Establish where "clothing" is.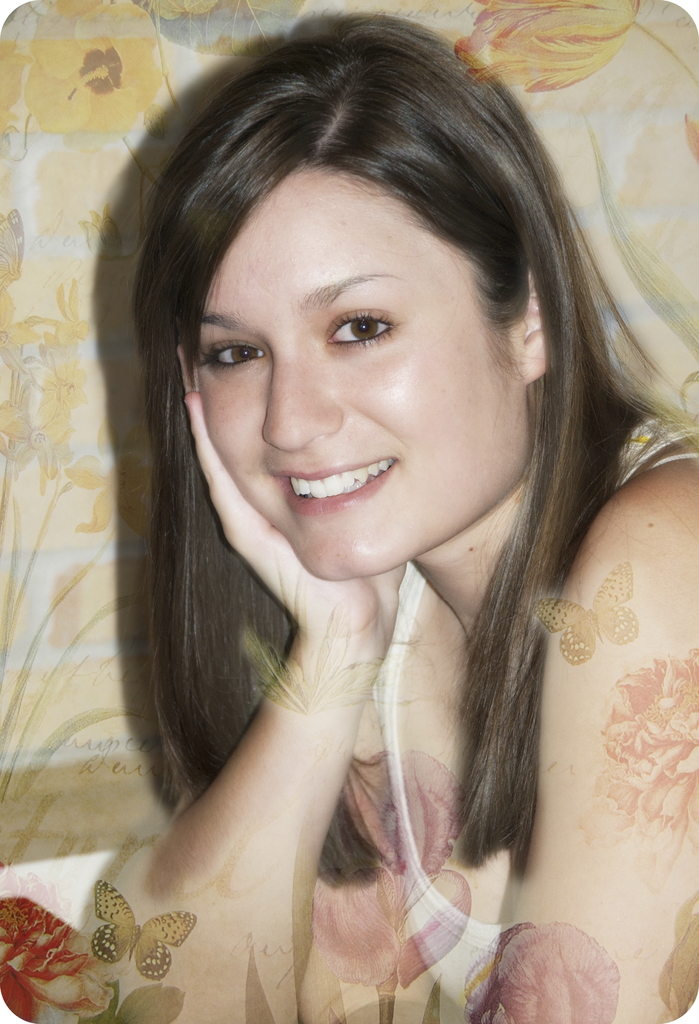
Established at BBox(368, 408, 698, 1021).
